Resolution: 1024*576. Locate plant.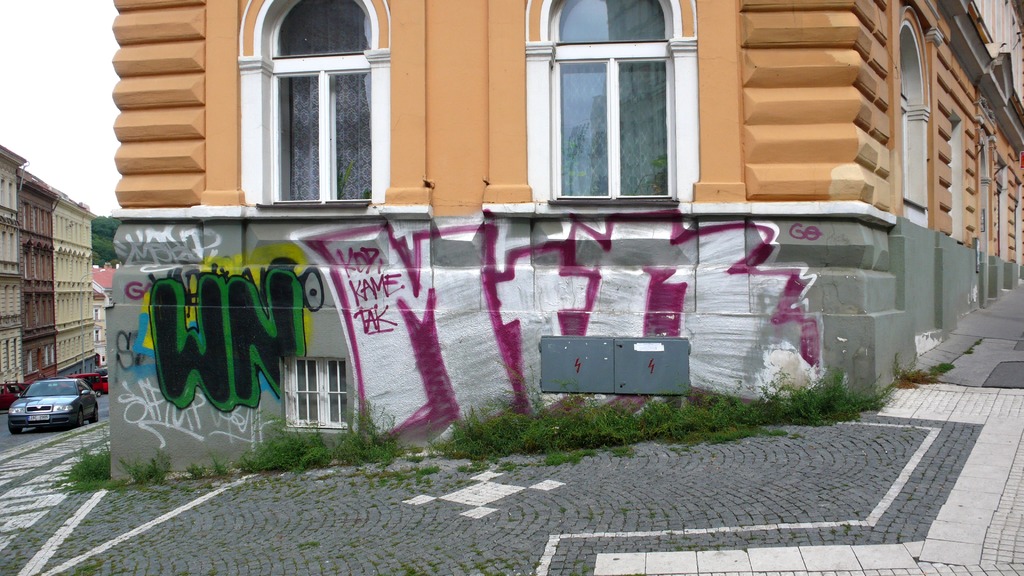
[581, 508, 596, 520].
